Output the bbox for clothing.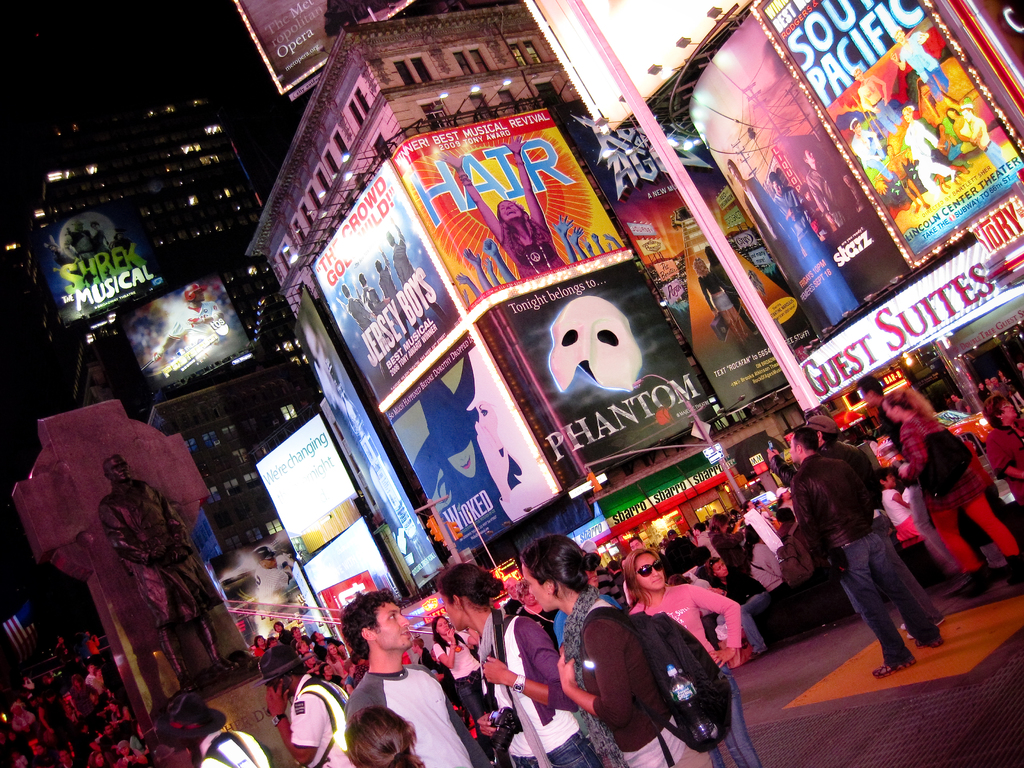
344/655/486/767.
